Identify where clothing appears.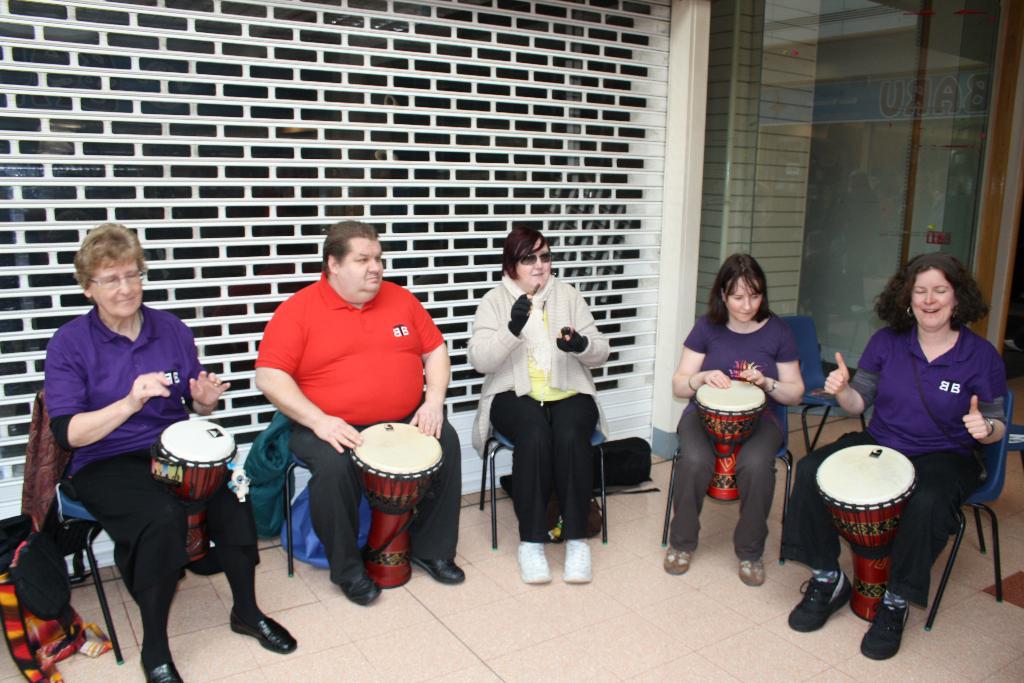
Appears at BBox(477, 258, 618, 563).
